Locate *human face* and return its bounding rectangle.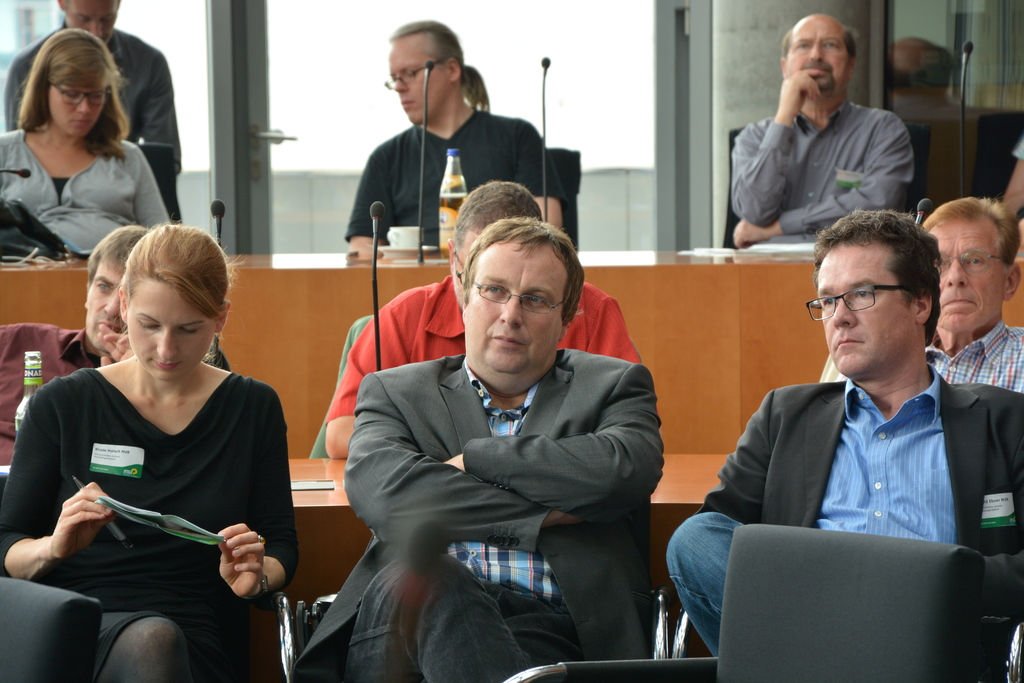
left=64, top=0, right=116, bottom=43.
